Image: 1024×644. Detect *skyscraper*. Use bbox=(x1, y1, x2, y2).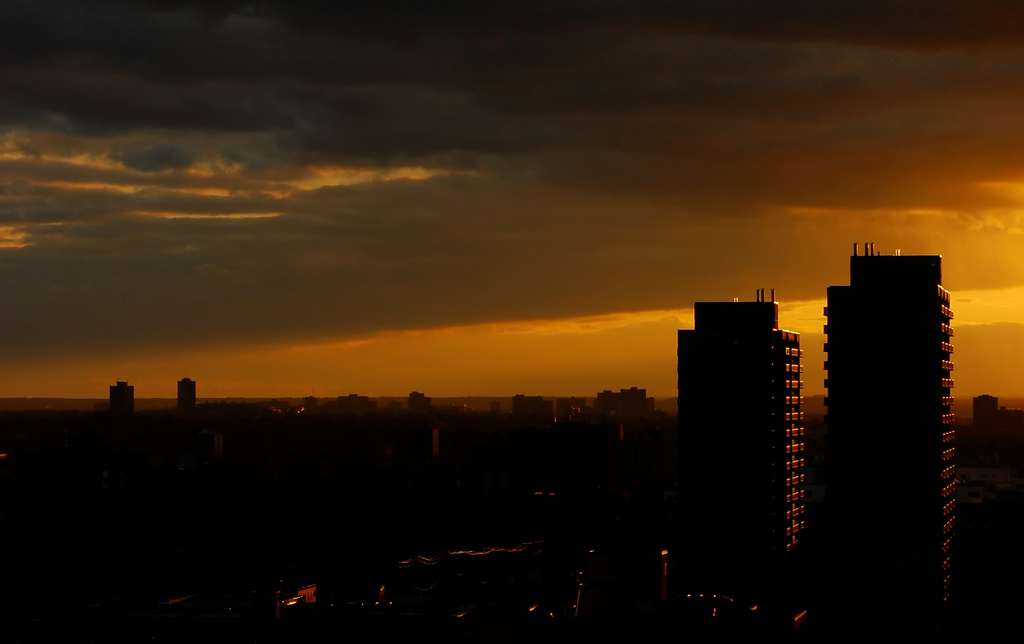
bbox=(685, 277, 849, 570).
